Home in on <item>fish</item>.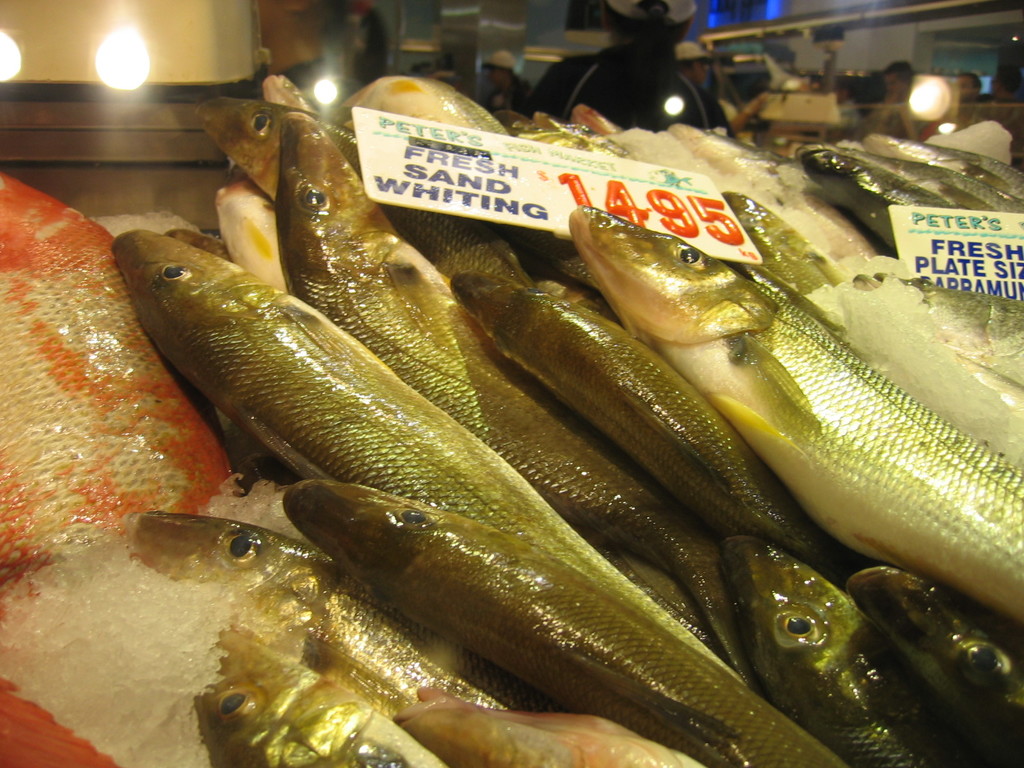
Homed in at (848, 568, 1023, 767).
